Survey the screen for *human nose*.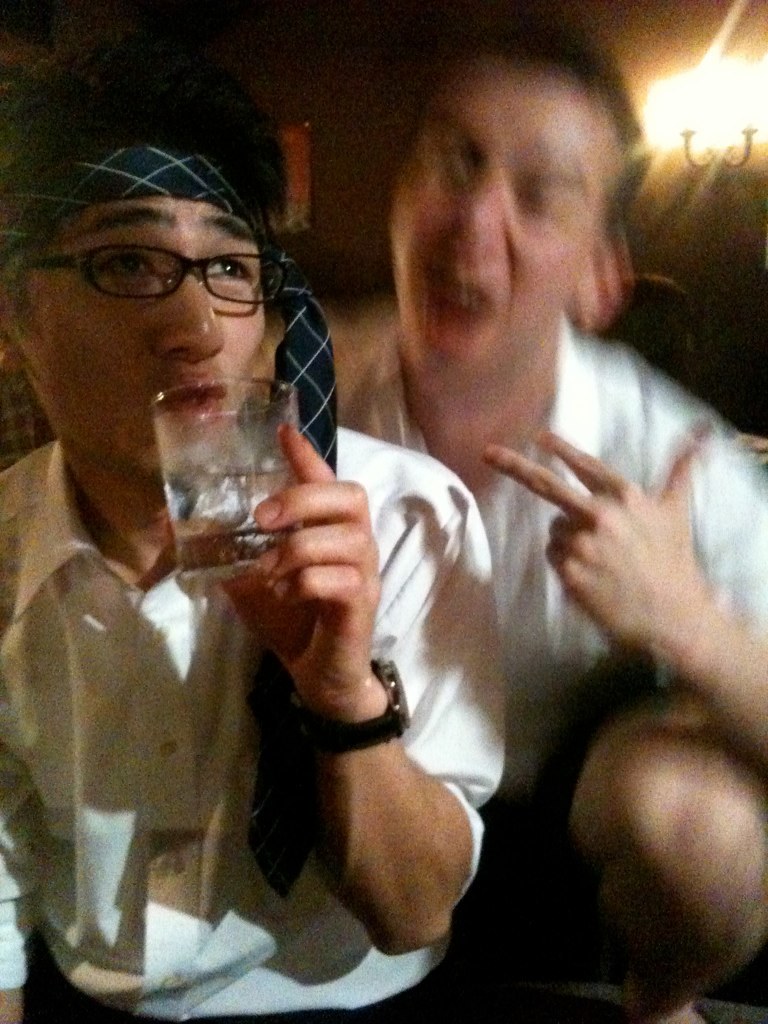
Survey found: region(145, 267, 225, 361).
